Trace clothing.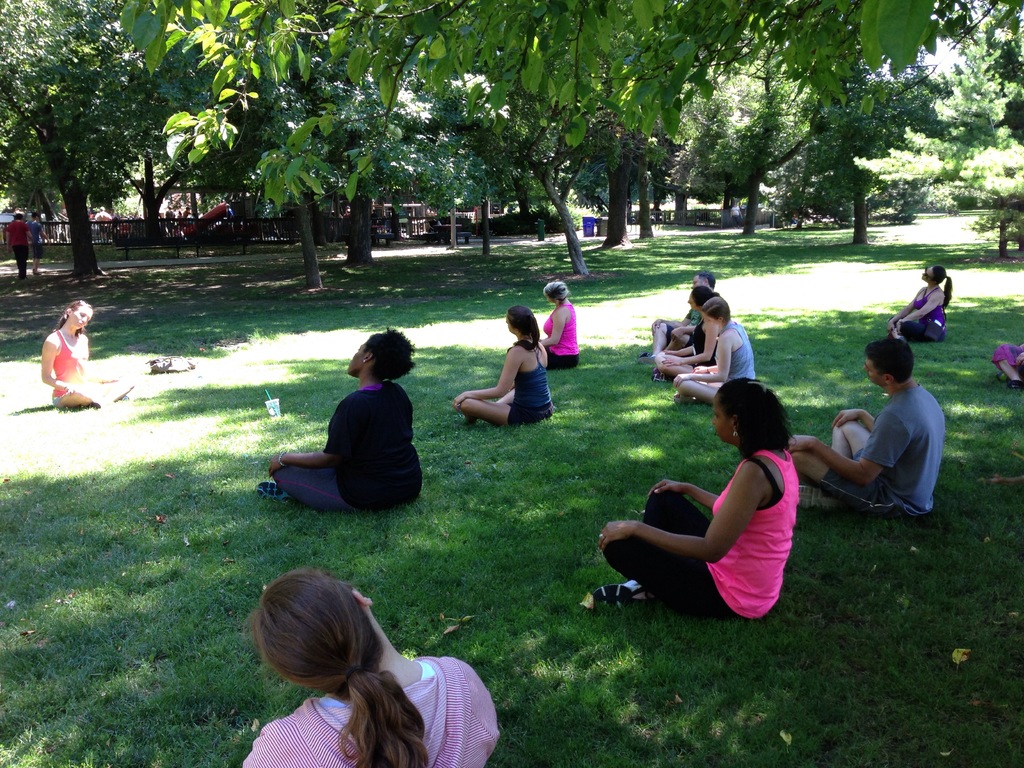
Traced to 271/381/425/514.
